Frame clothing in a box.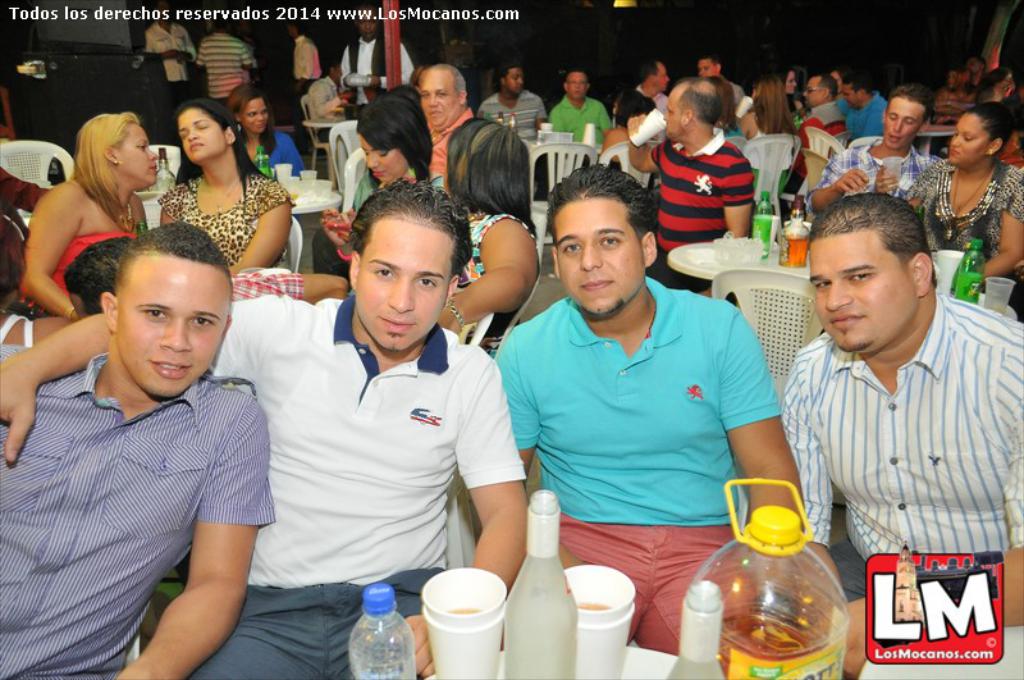
196/31/251/96.
